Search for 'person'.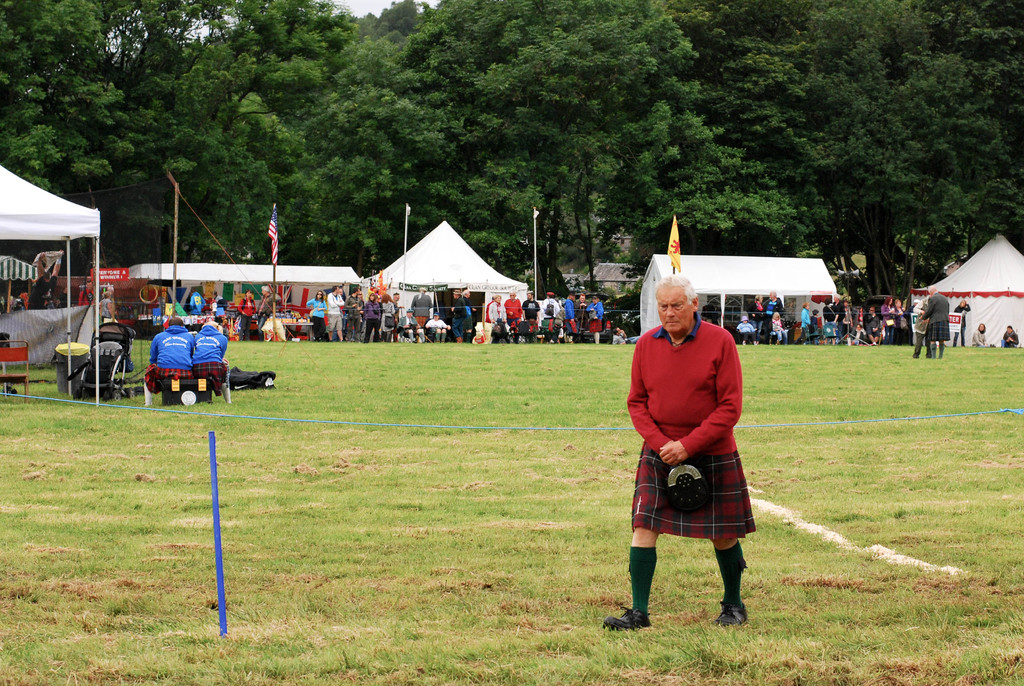
Found at pyautogui.locateOnScreen(761, 291, 785, 347).
